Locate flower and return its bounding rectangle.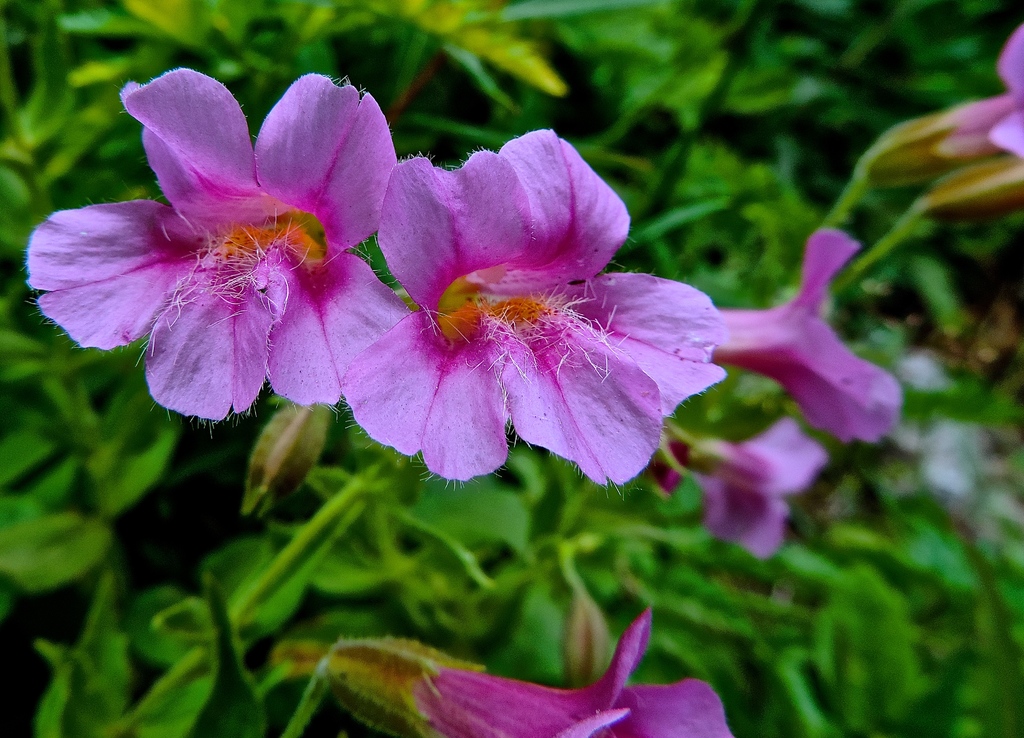
845,20,1023,186.
